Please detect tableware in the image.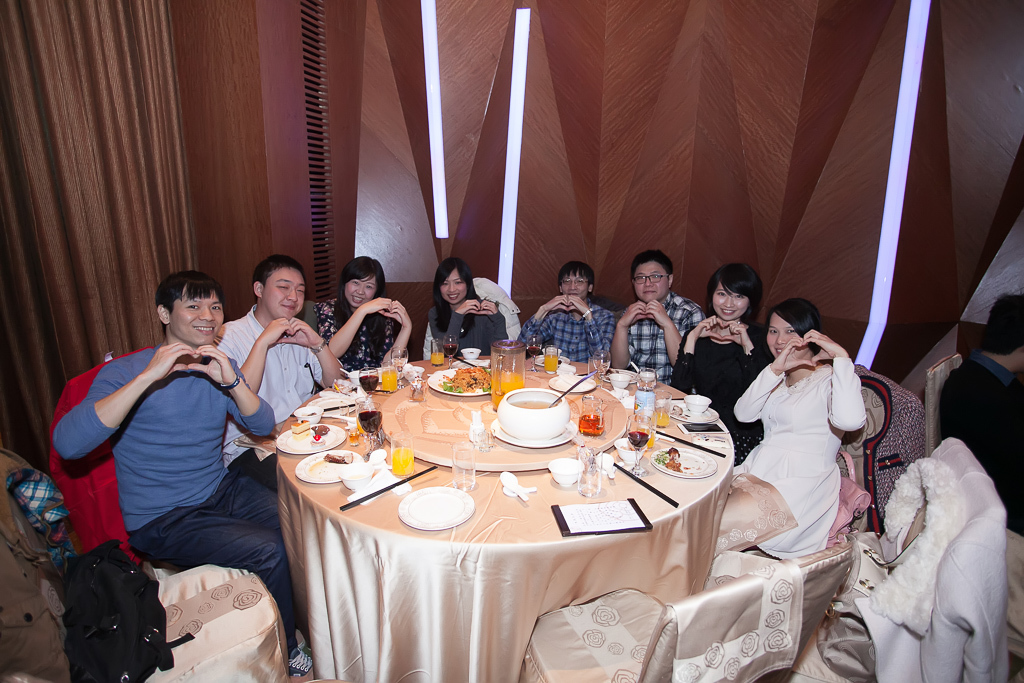
x1=637, y1=367, x2=658, y2=391.
